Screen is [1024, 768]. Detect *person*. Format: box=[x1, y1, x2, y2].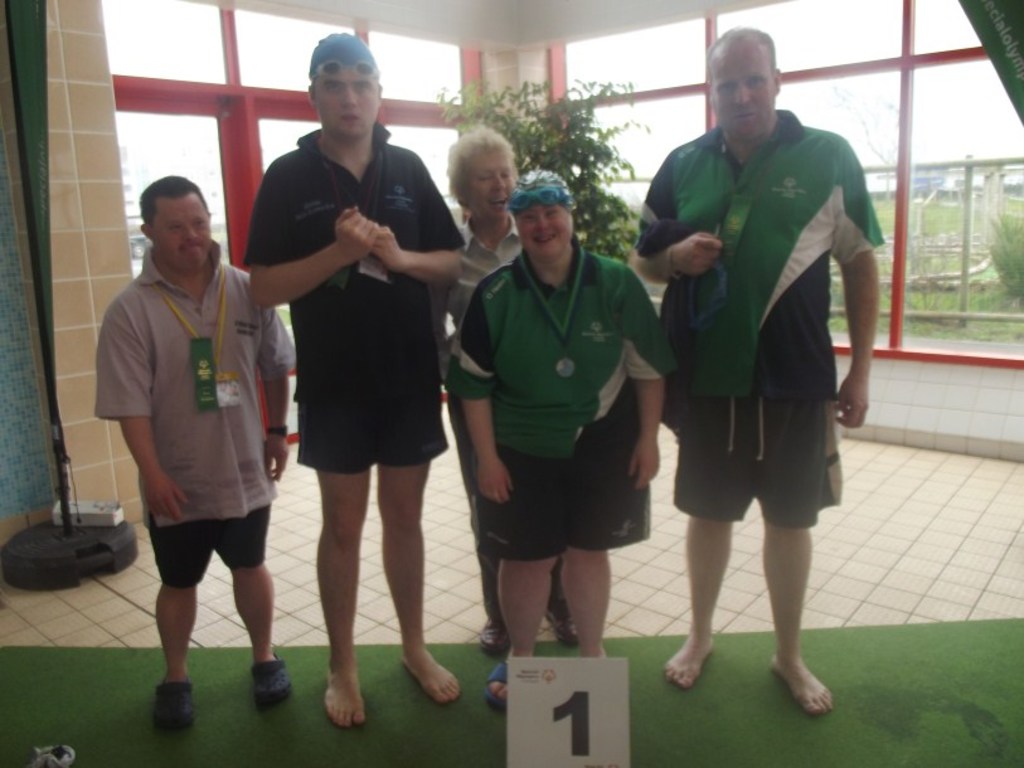
box=[91, 162, 282, 718].
